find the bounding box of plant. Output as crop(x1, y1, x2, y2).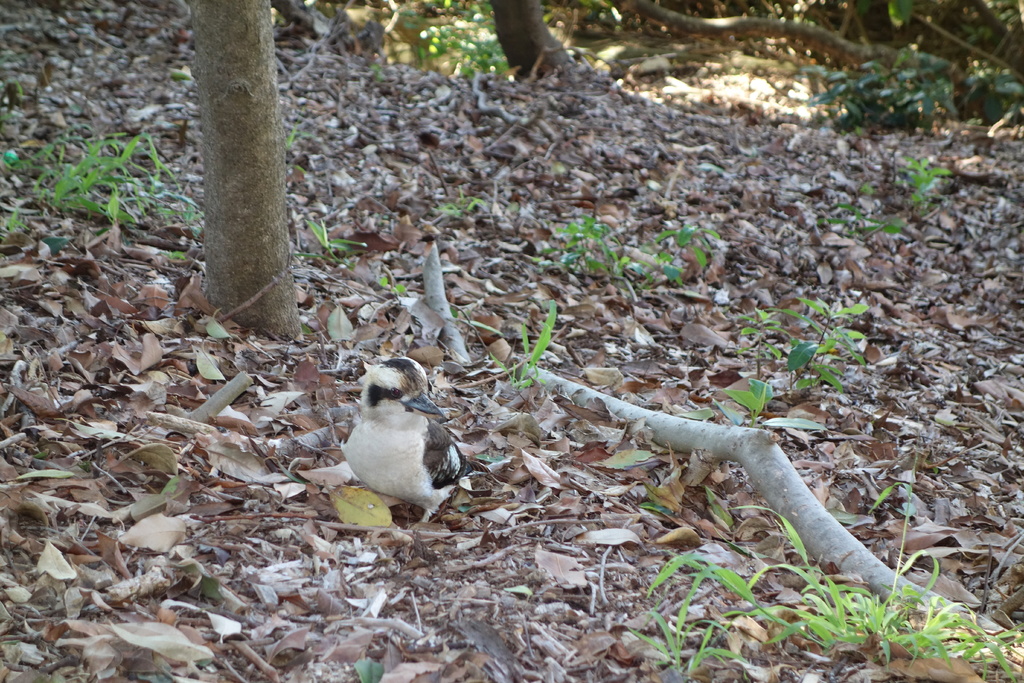
crop(489, 291, 560, 400).
